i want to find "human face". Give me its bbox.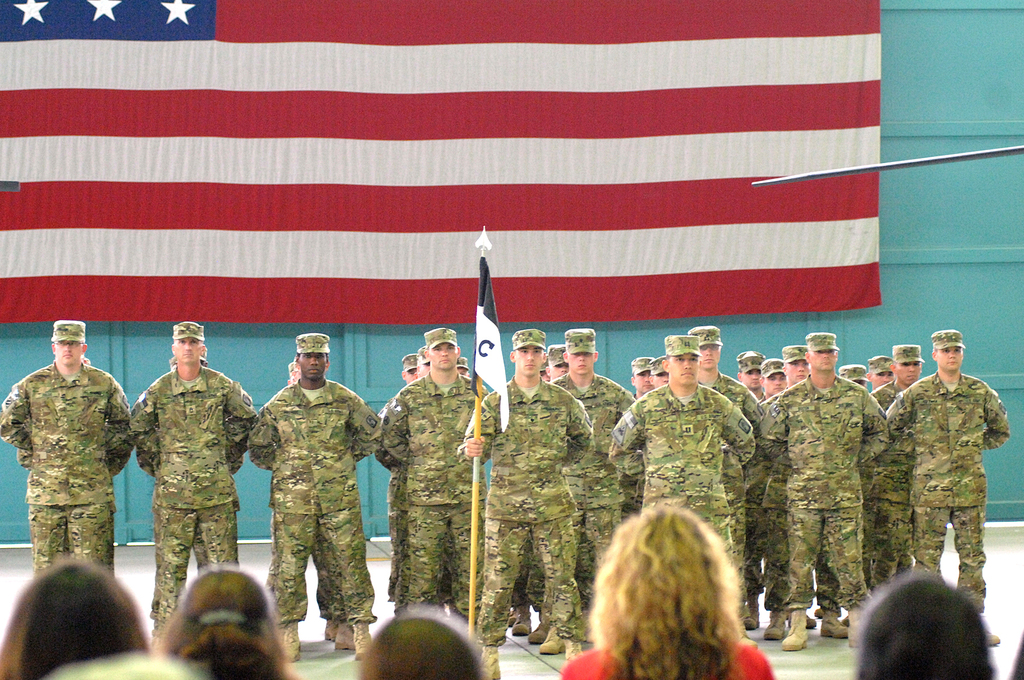
655,367,669,390.
